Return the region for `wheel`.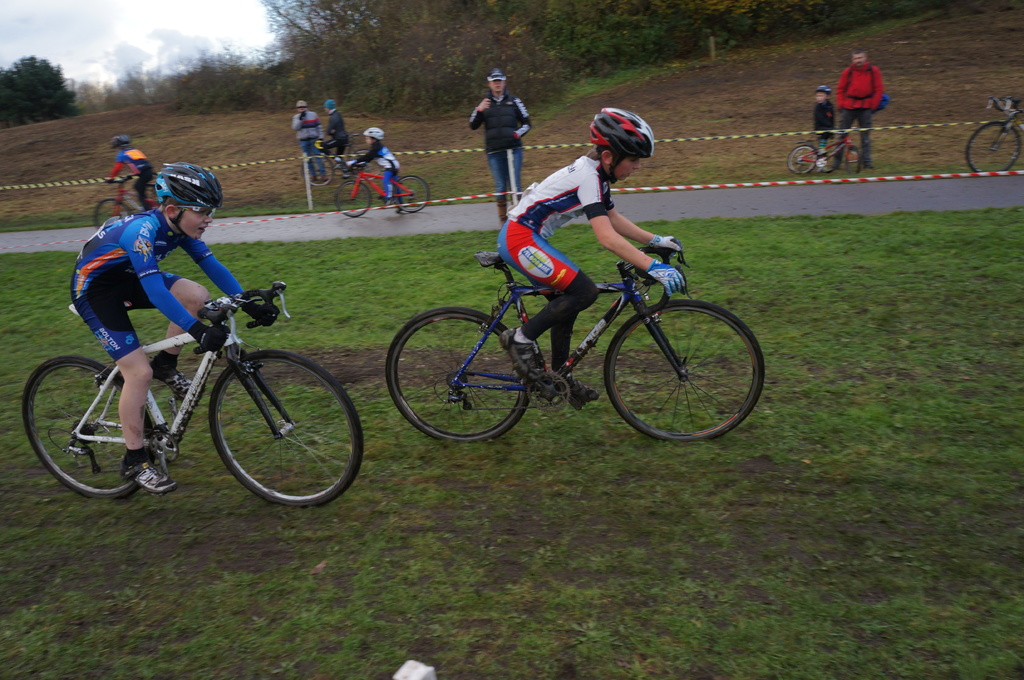
{"x1": 300, "y1": 155, "x2": 334, "y2": 187}.
